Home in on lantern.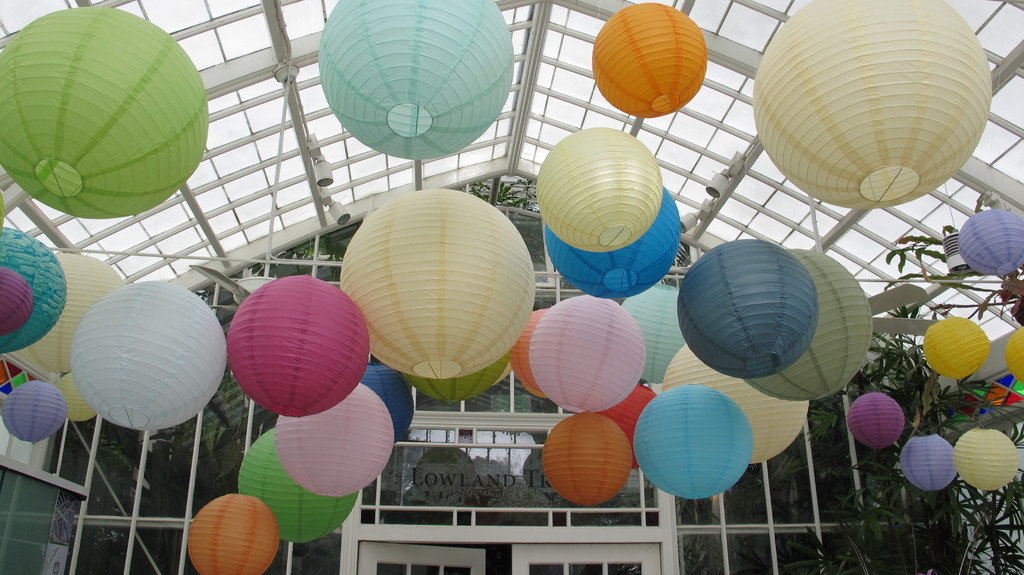
Homed in at box(753, 0, 994, 210).
